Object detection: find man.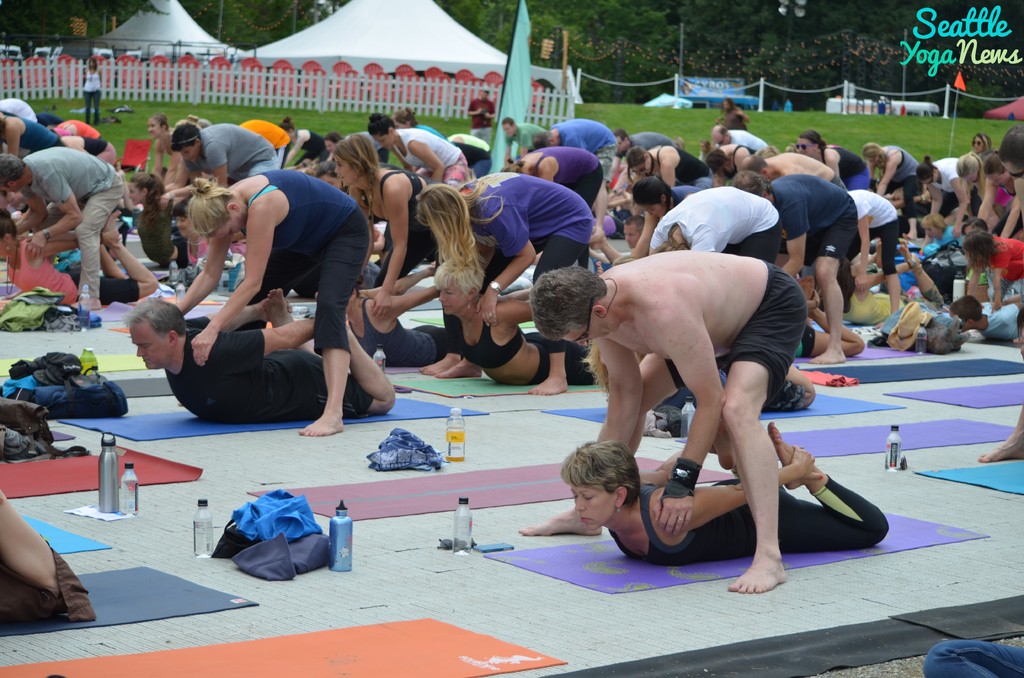
(22, 113, 127, 297).
